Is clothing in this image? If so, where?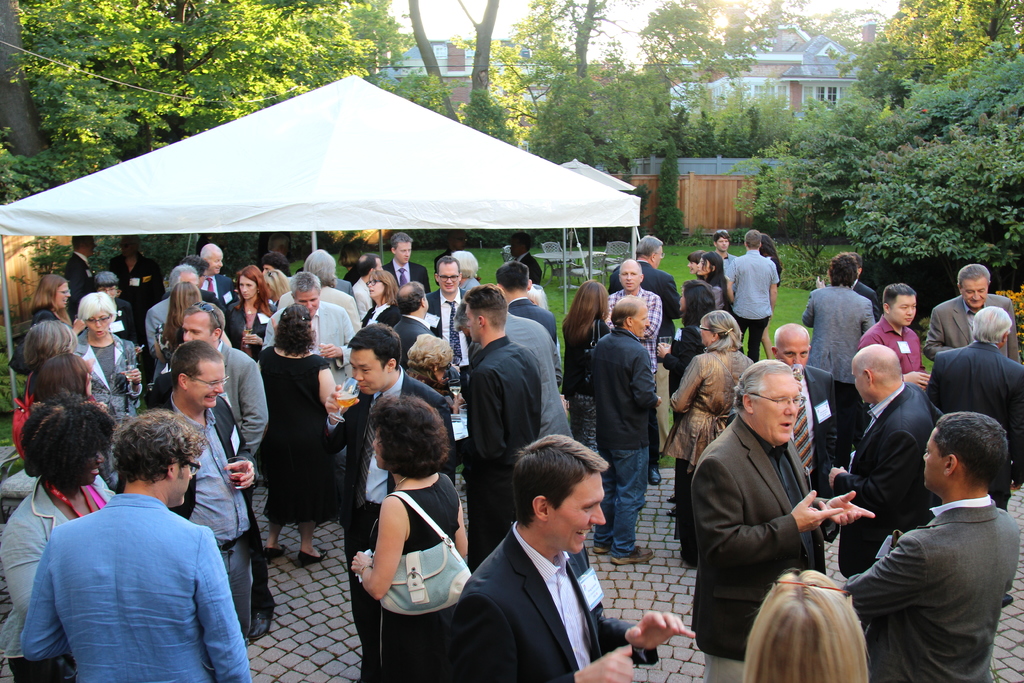
Yes, at 378 259 434 293.
